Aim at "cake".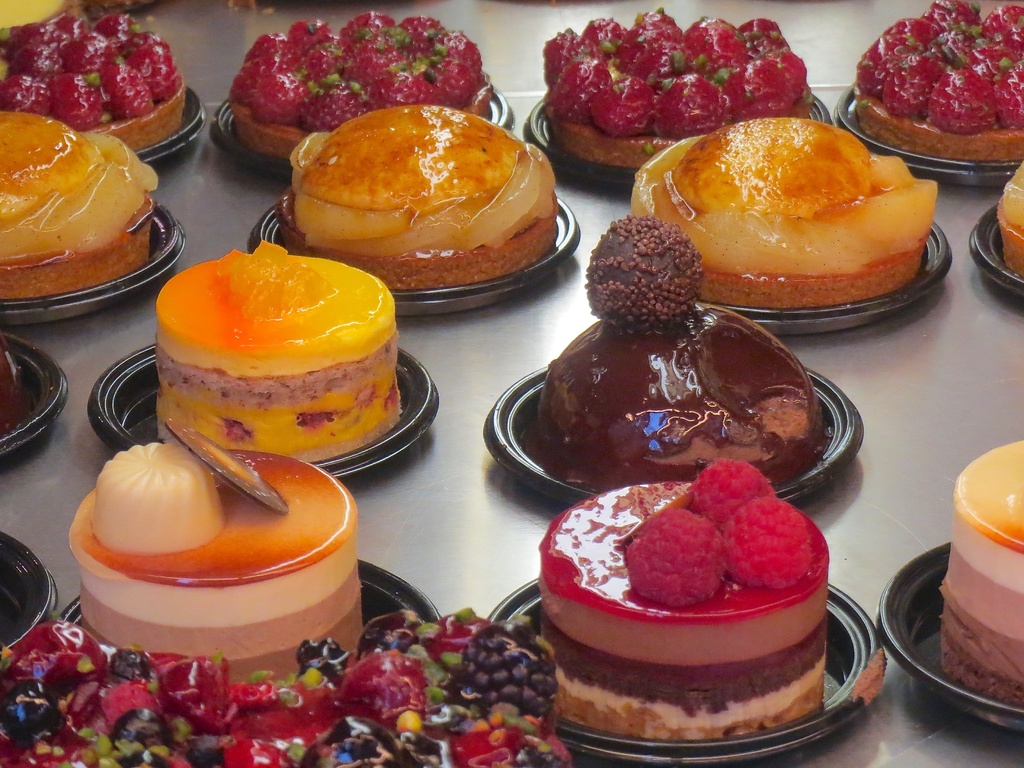
Aimed at [632,118,938,307].
